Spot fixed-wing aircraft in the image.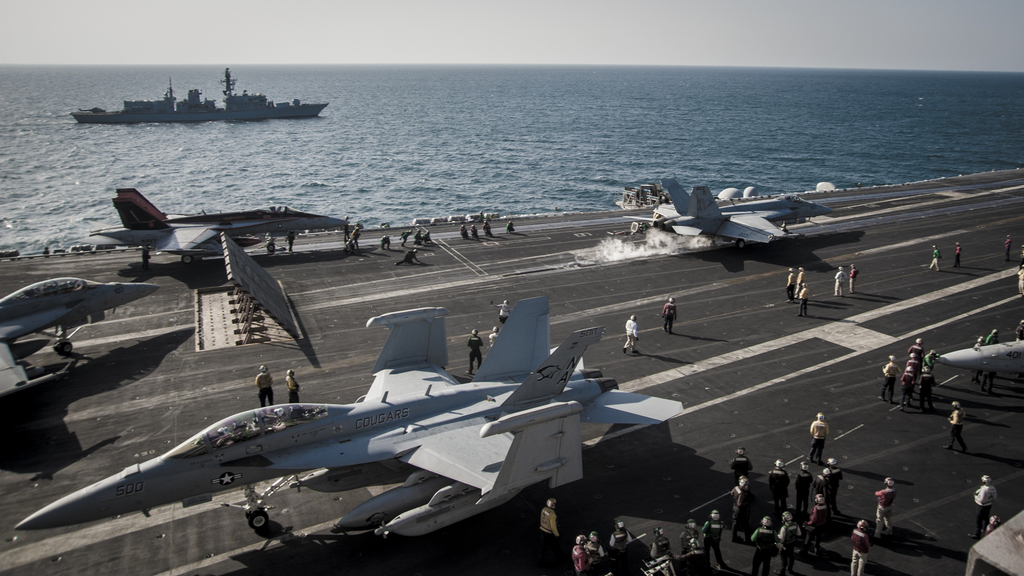
fixed-wing aircraft found at 114, 186, 196, 222.
